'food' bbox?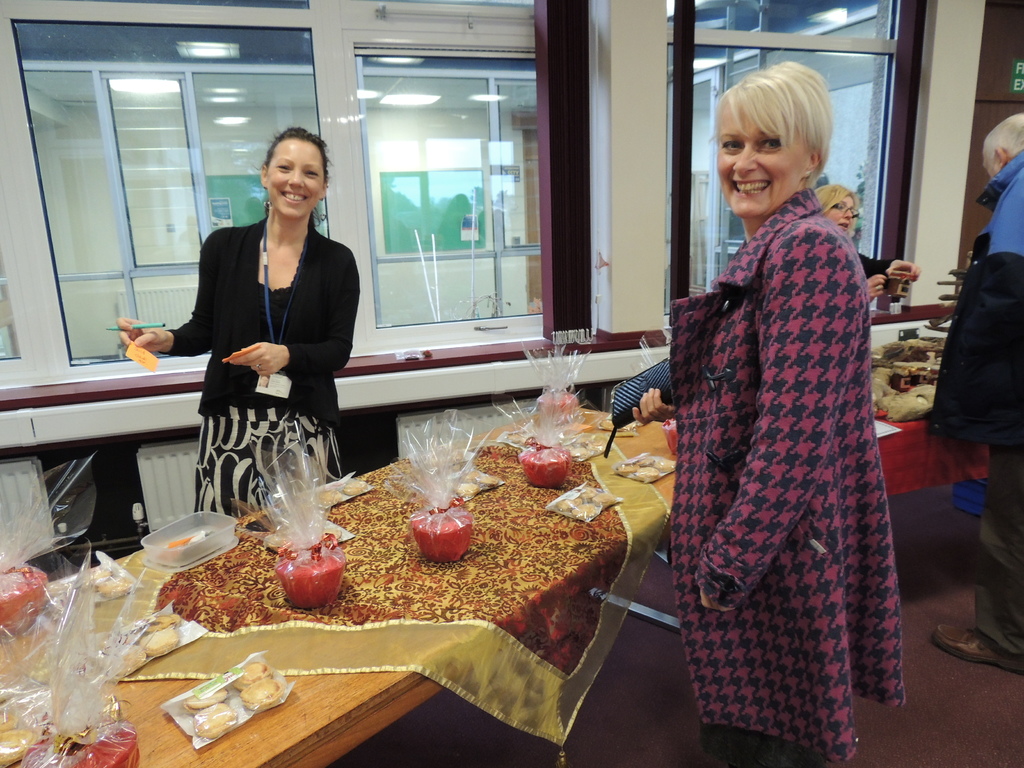
l=570, t=500, r=599, b=519
